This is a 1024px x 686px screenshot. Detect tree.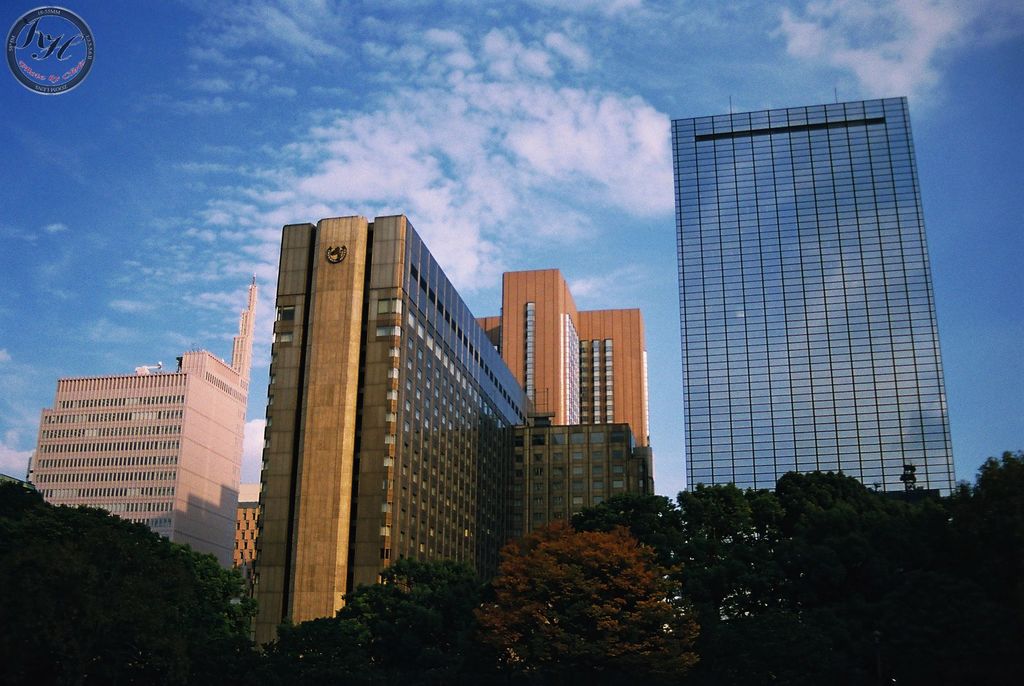
<box>0,473,279,685</box>.
